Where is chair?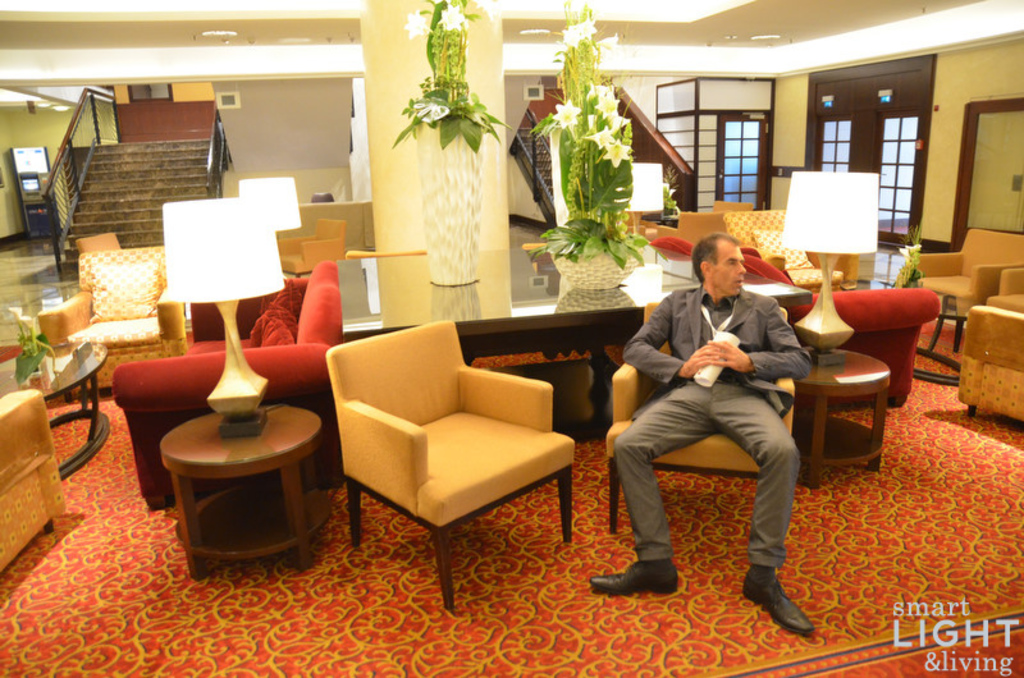
left=908, top=226, right=1023, bottom=324.
